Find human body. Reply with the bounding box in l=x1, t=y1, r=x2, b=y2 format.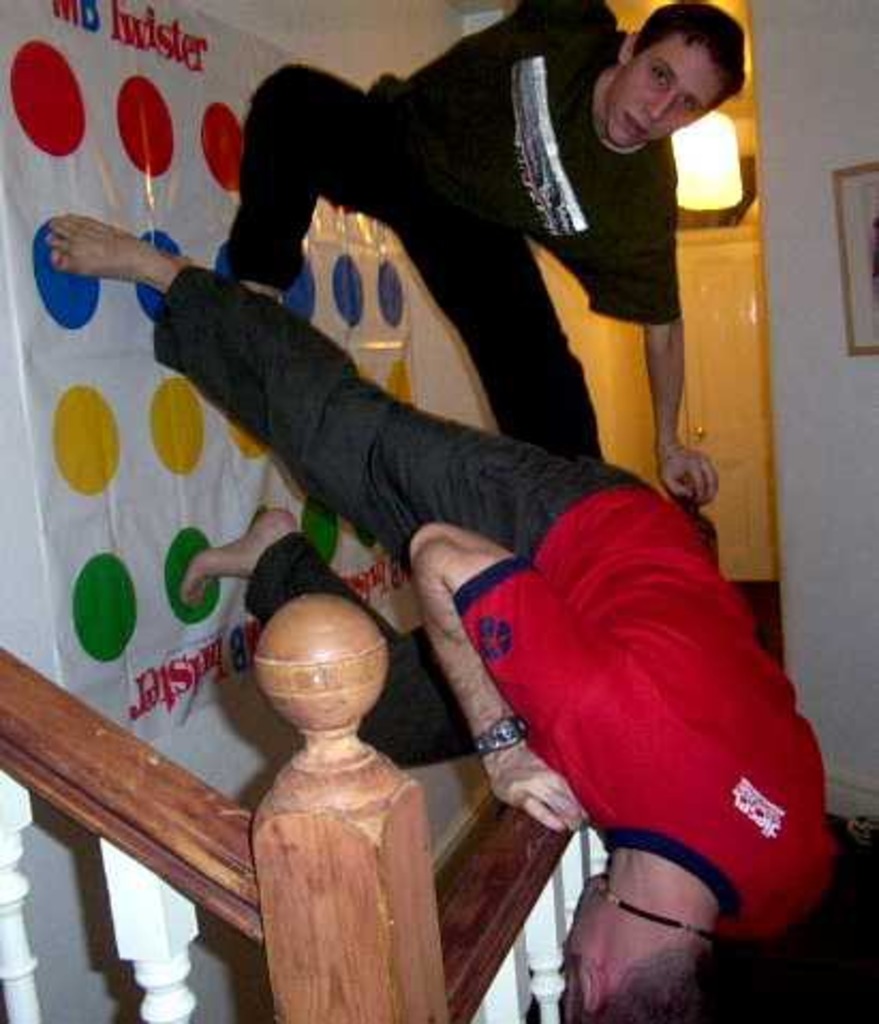
l=210, t=0, r=744, b=502.
